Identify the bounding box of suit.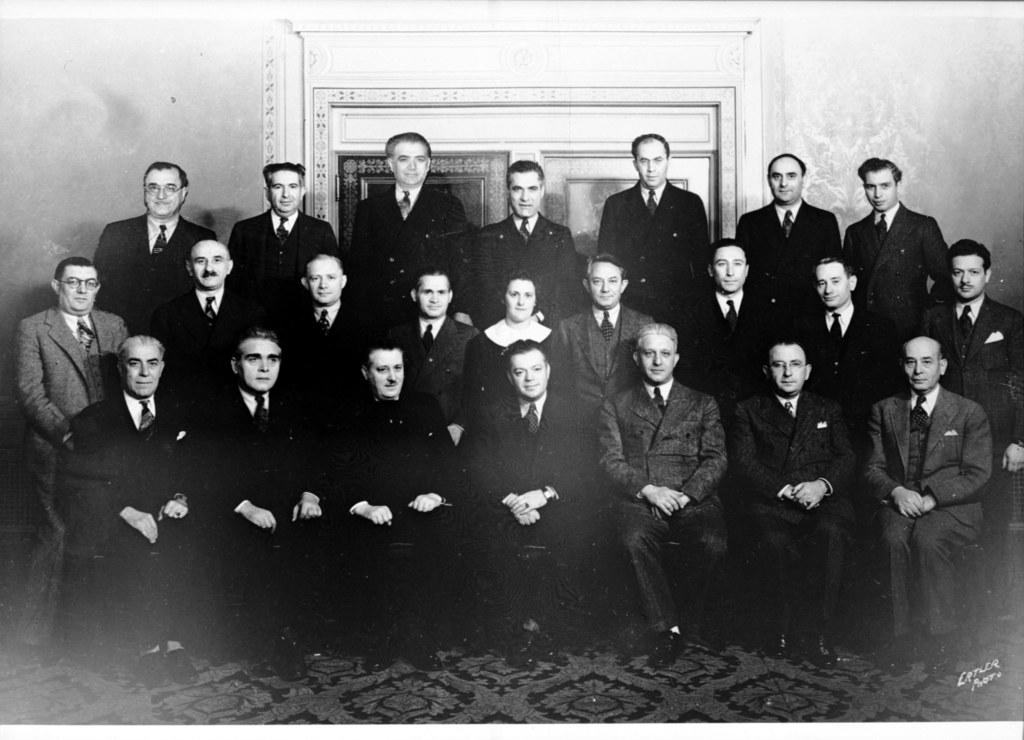
89 209 215 328.
